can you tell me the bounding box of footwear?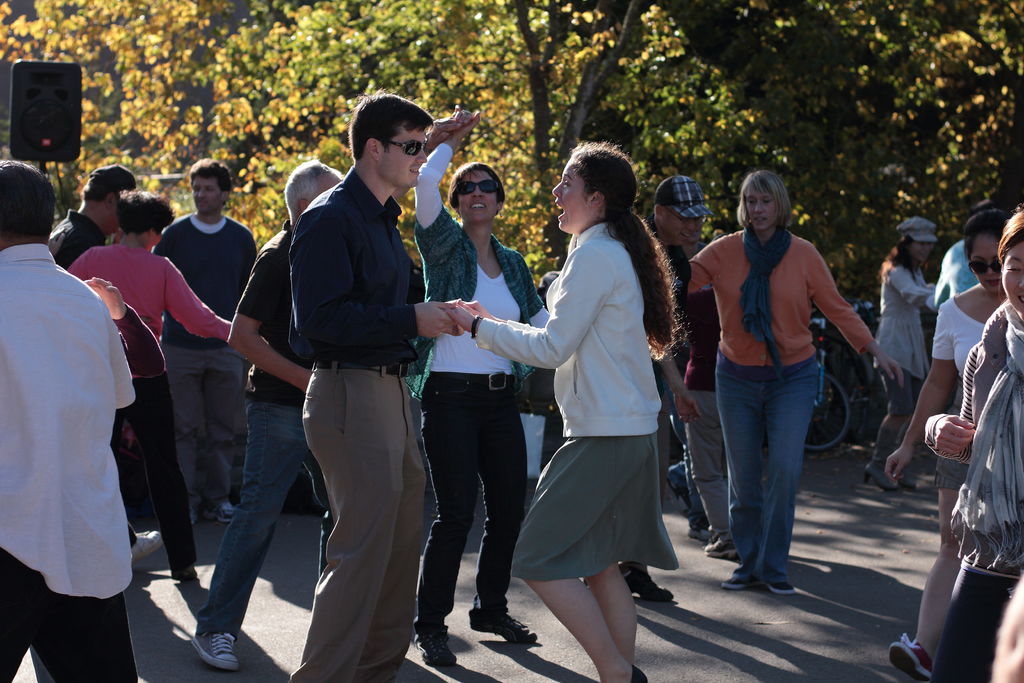
(left=619, top=567, right=676, bottom=604).
